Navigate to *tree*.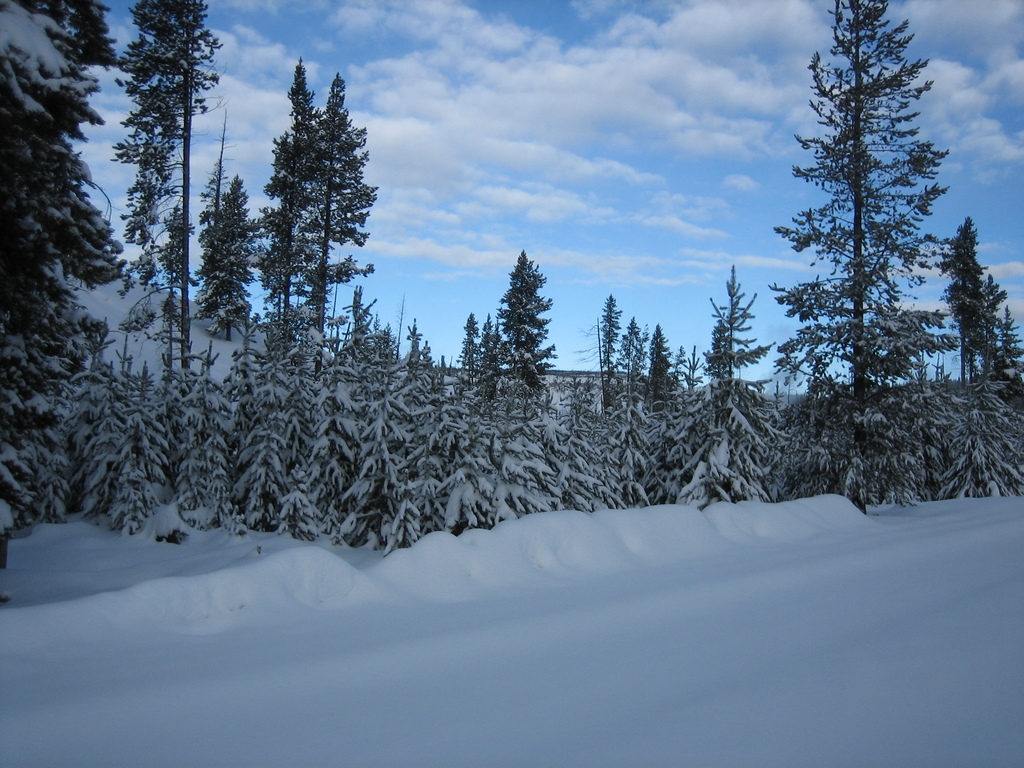
Navigation target: box=[990, 307, 1023, 388].
